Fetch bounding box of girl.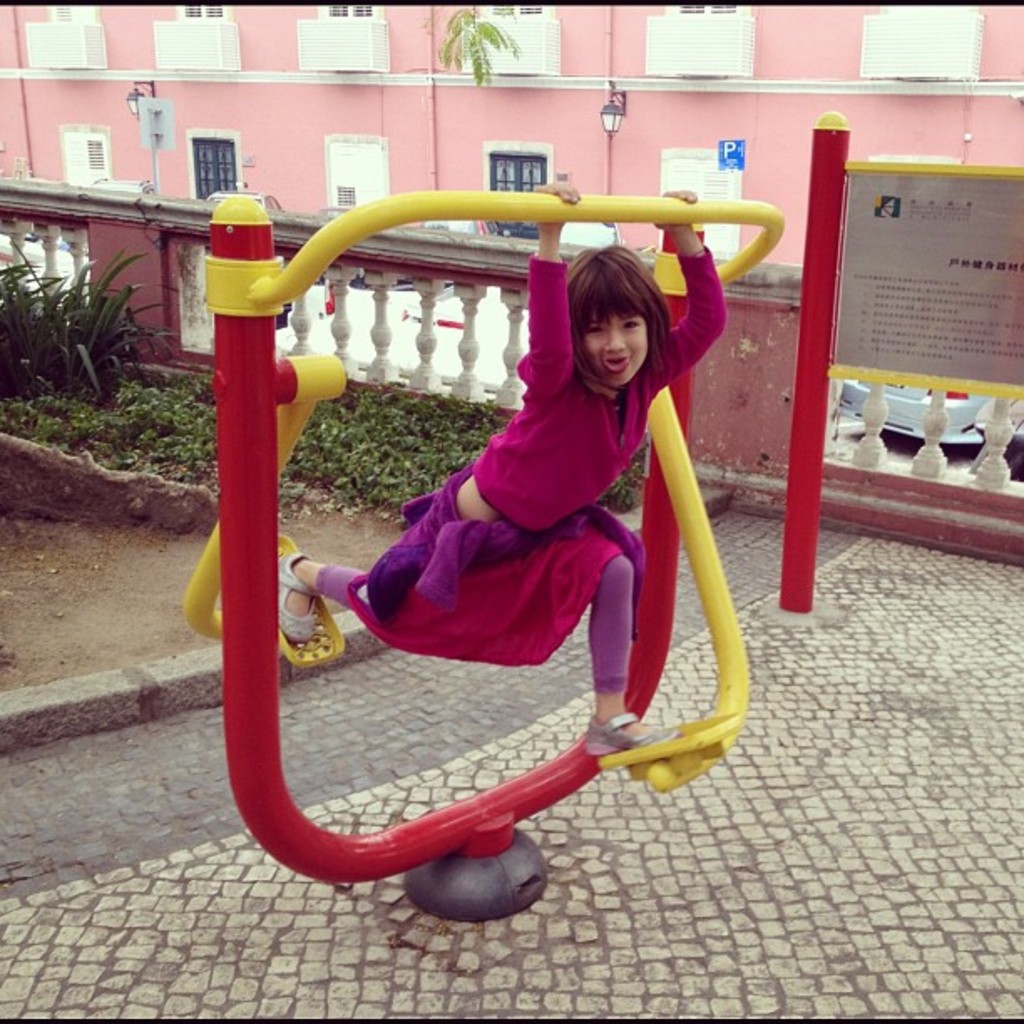
Bbox: Rect(268, 171, 733, 753).
